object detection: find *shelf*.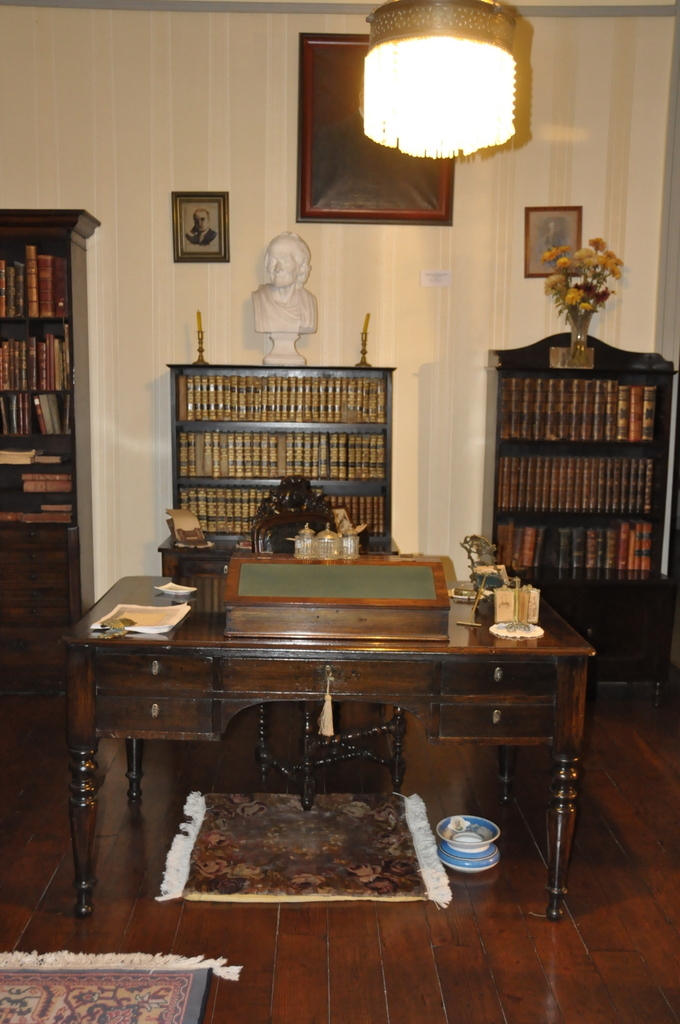
[left=177, top=482, right=394, bottom=528].
